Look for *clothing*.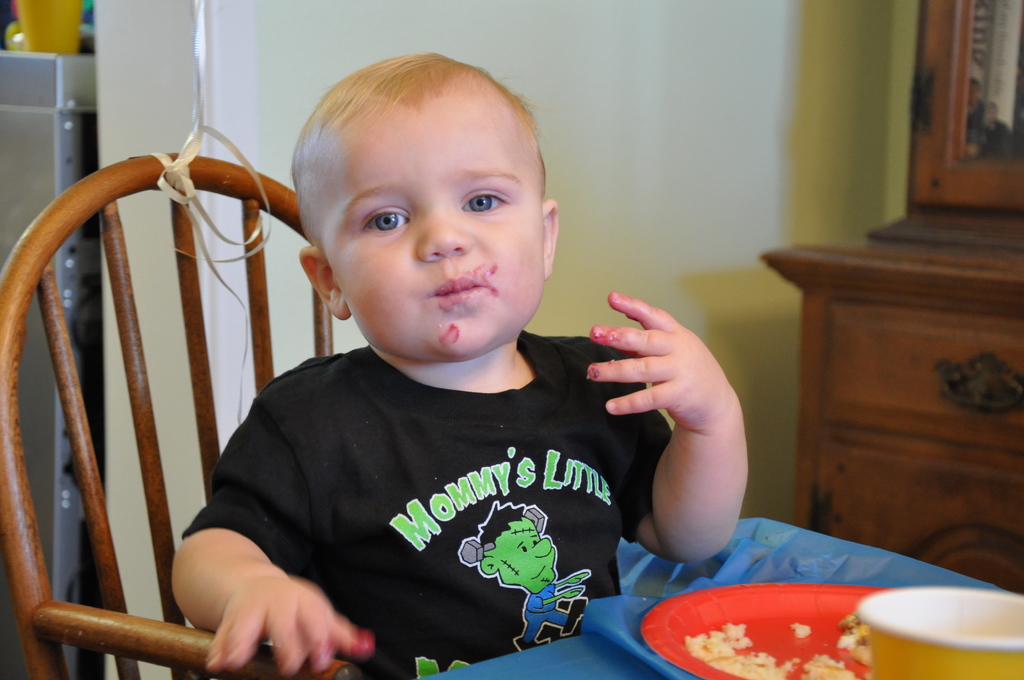
Found: crop(168, 315, 701, 656).
